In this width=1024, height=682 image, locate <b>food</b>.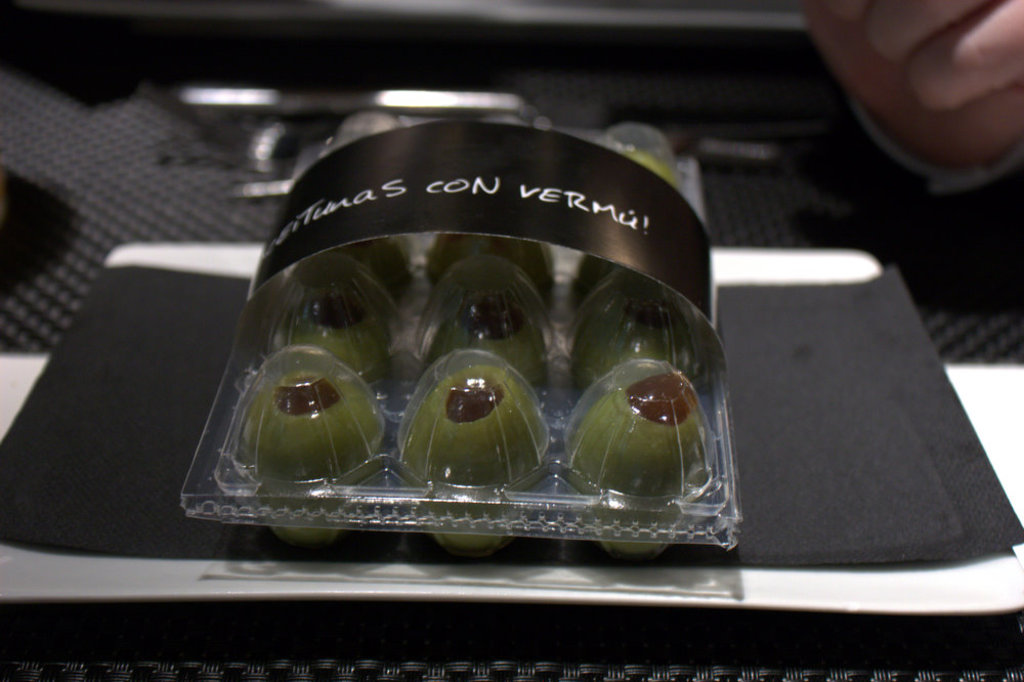
Bounding box: pyautogui.locateOnScreen(441, 285, 546, 387).
